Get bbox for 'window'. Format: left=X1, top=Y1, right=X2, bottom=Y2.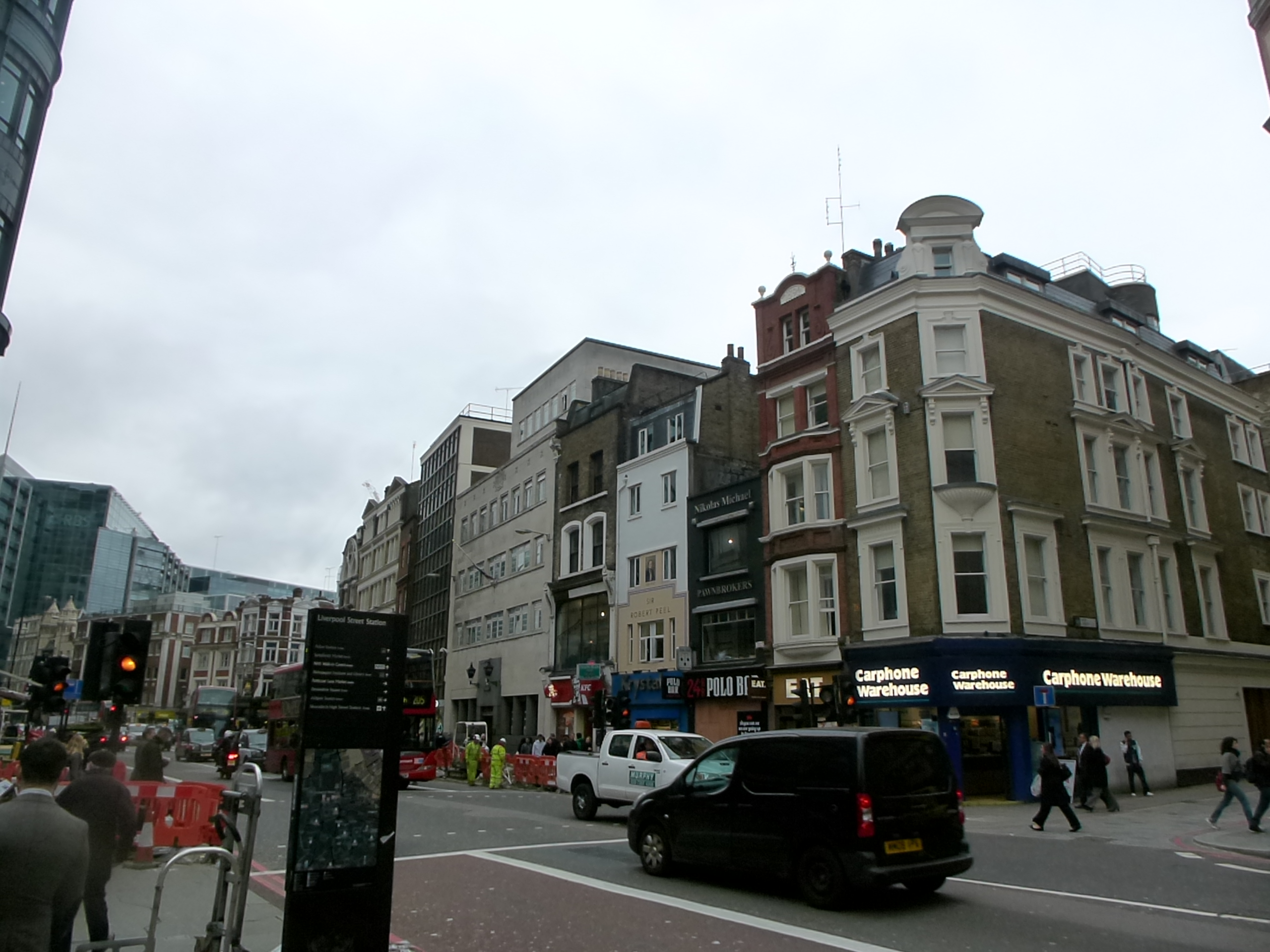
left=572, top=223, right=578, bottom=254.
